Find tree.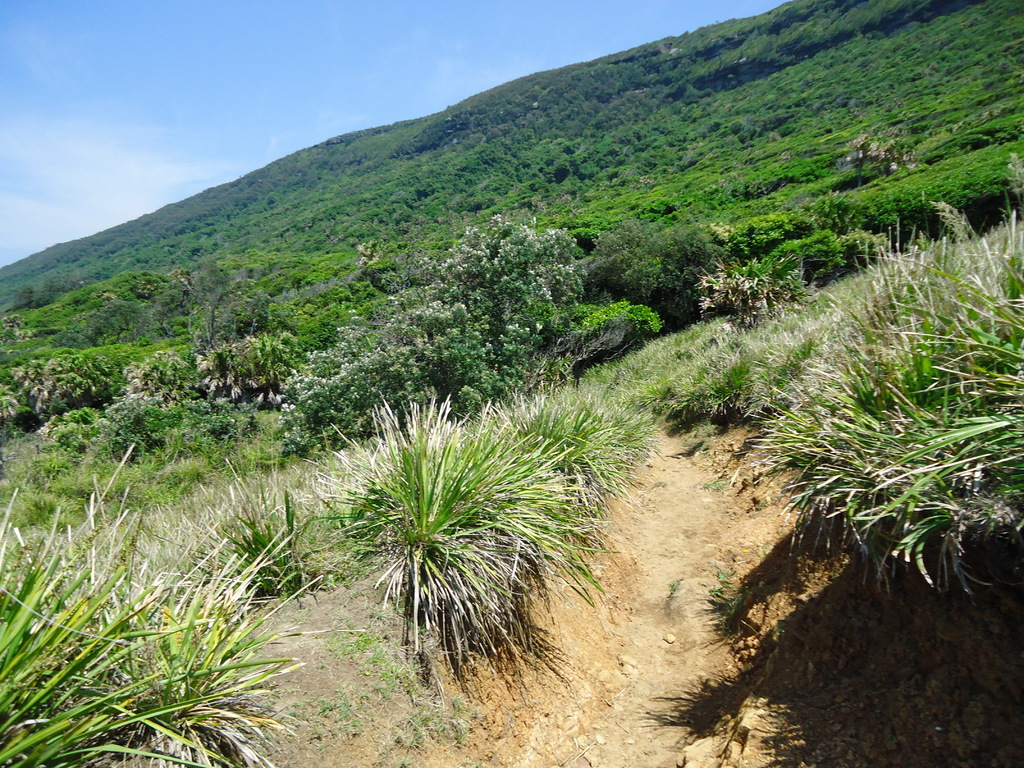
843/132/876/188.
